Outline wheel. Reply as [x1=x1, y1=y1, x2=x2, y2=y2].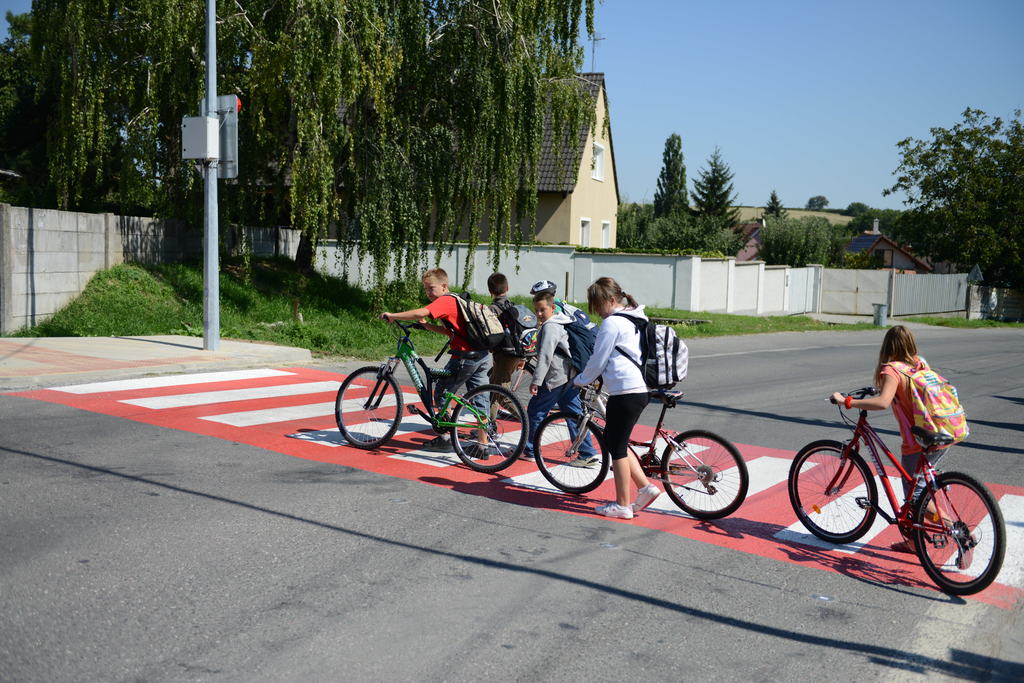
[x1=664, y1=431, x2=749, y2=515].
